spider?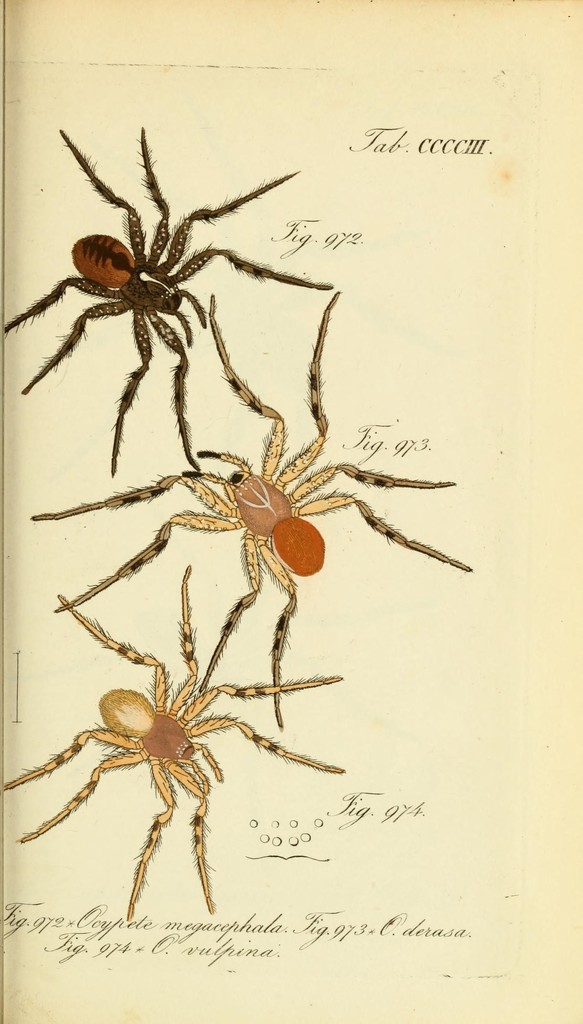
Rect(0, 118, 330, 477)
